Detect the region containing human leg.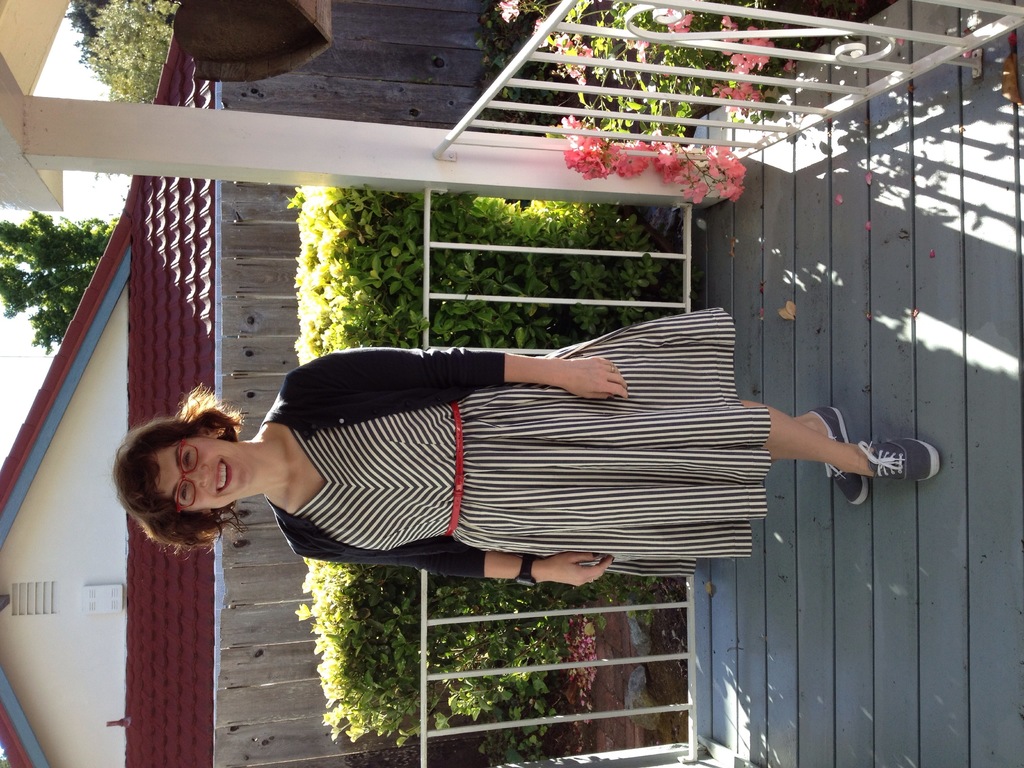
rect(451, 399, 867, 560).
